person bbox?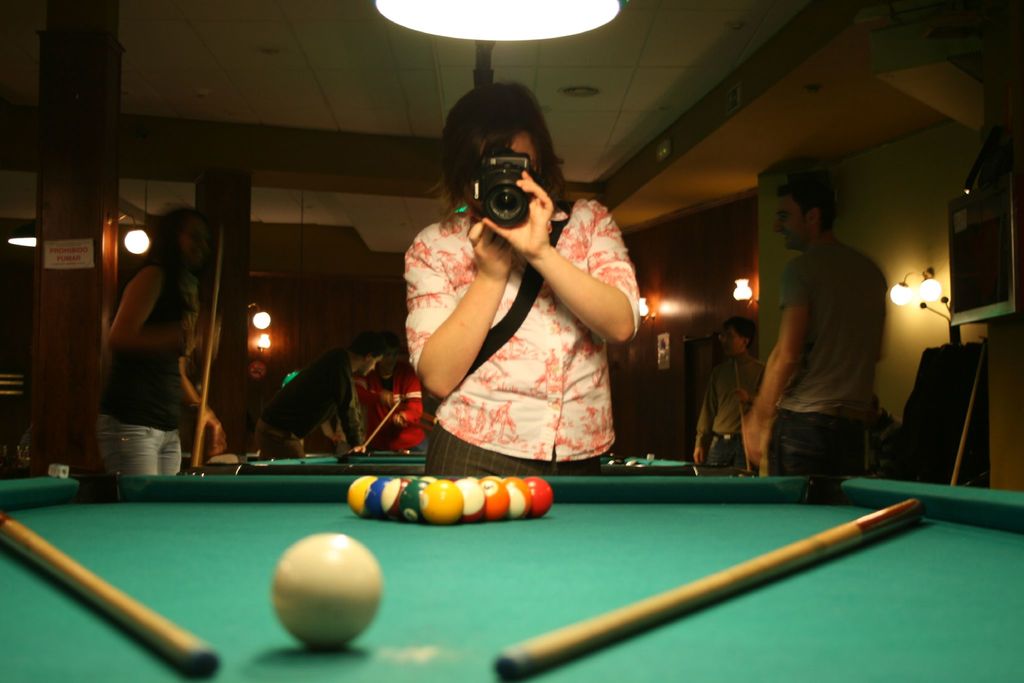
box(698, 311, 774, 475)
